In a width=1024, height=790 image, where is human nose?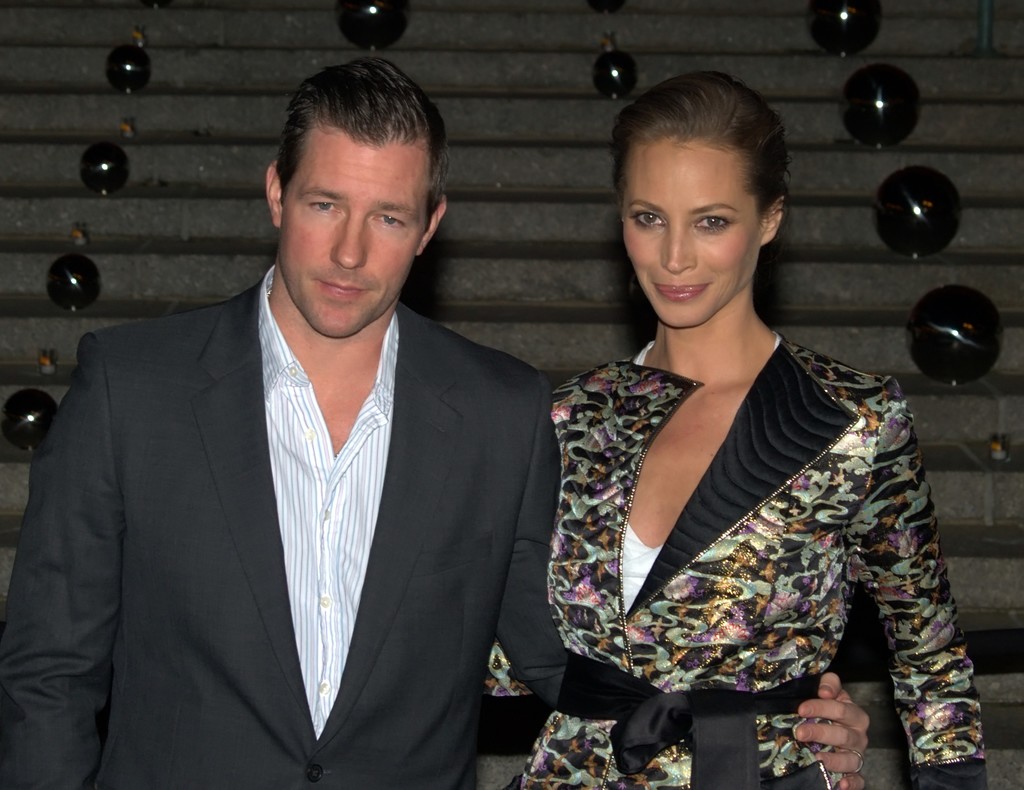
x1=658, y1=220, x2=694, y2=270.
